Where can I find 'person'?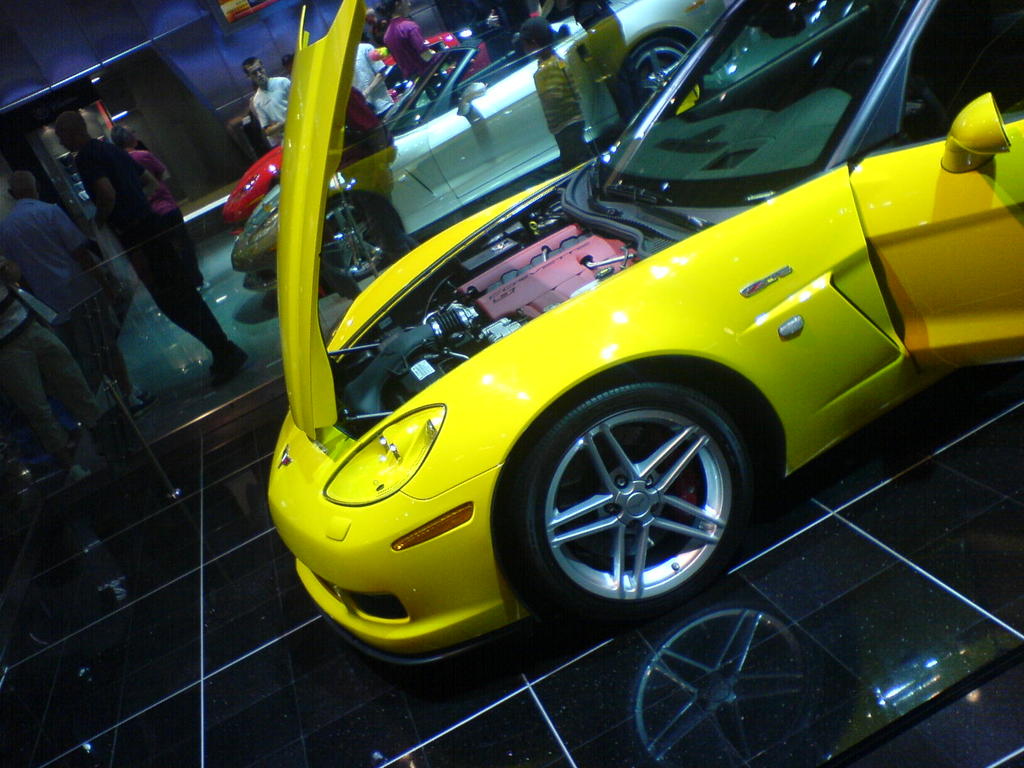
You can find it at crop(243, 59, 283, 145).
